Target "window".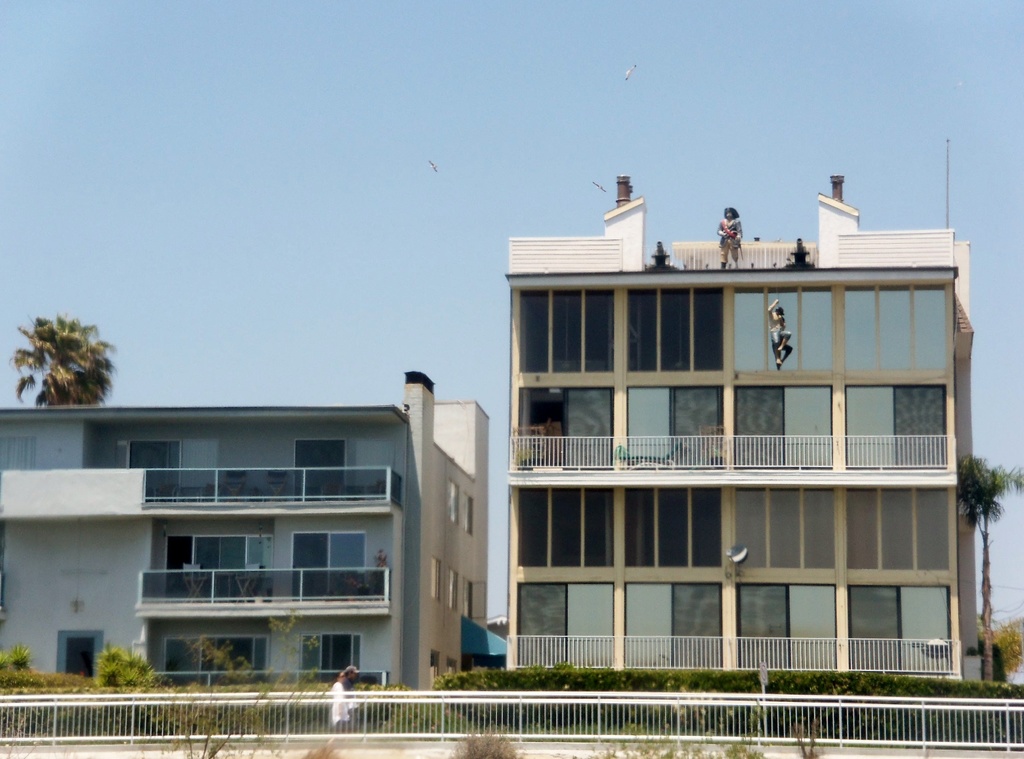
Target region: 430, 557, 444, 601.
